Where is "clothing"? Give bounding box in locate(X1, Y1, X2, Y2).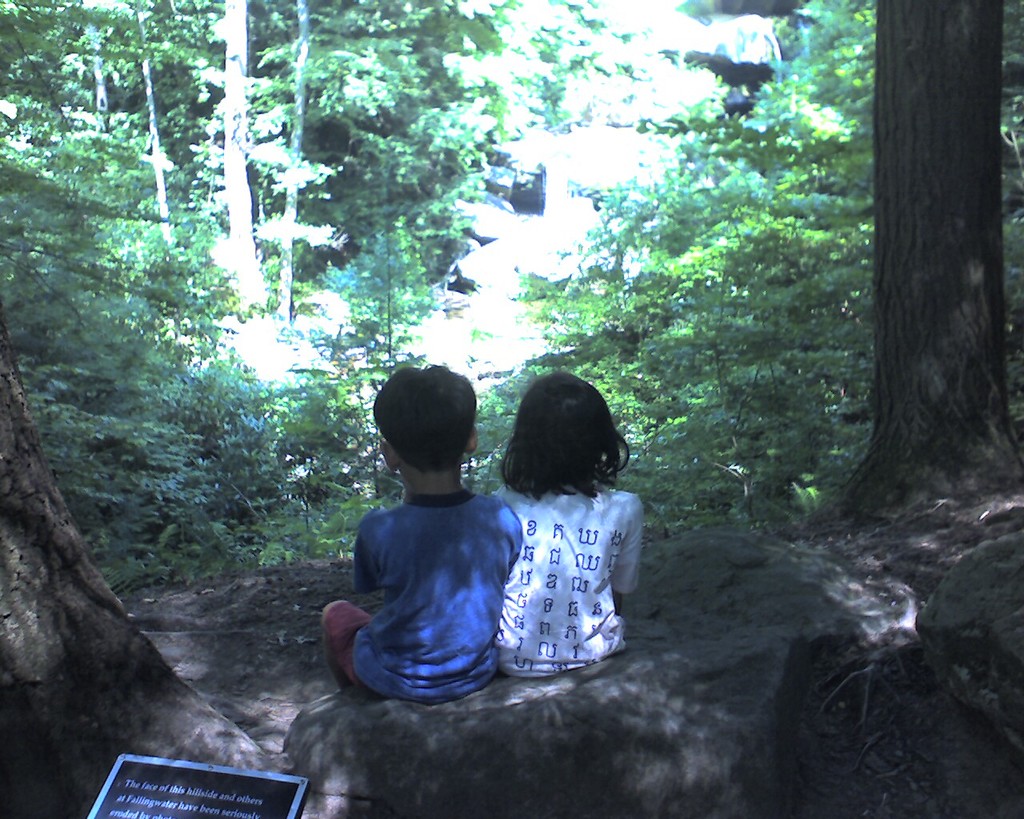
locate(322, 490, 528, 689).
